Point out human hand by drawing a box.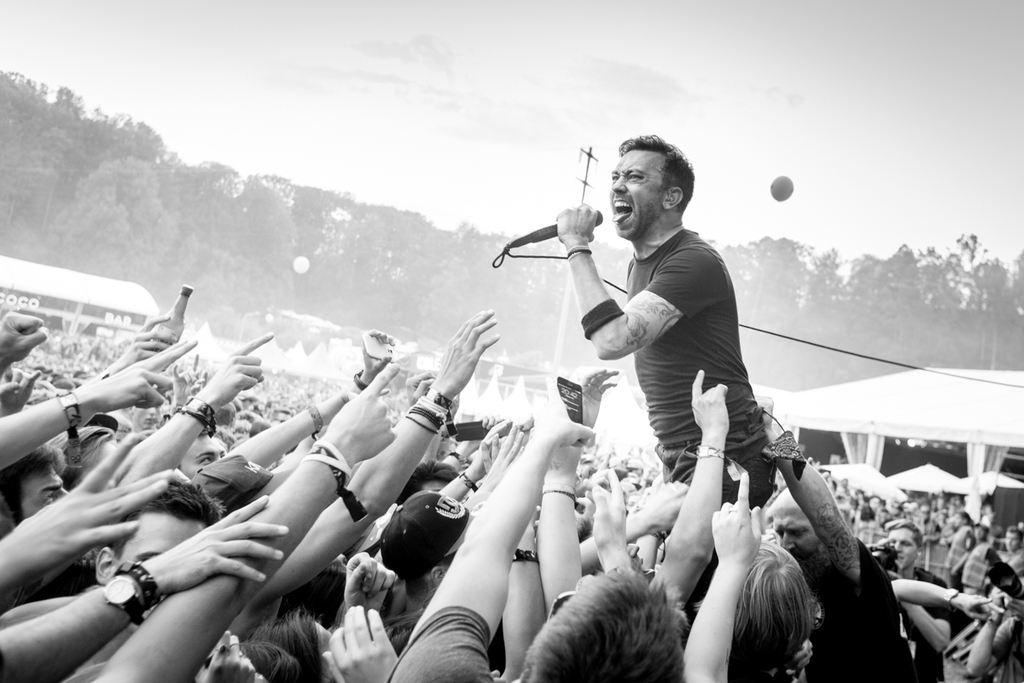
region(118, 309, 173, 364).
